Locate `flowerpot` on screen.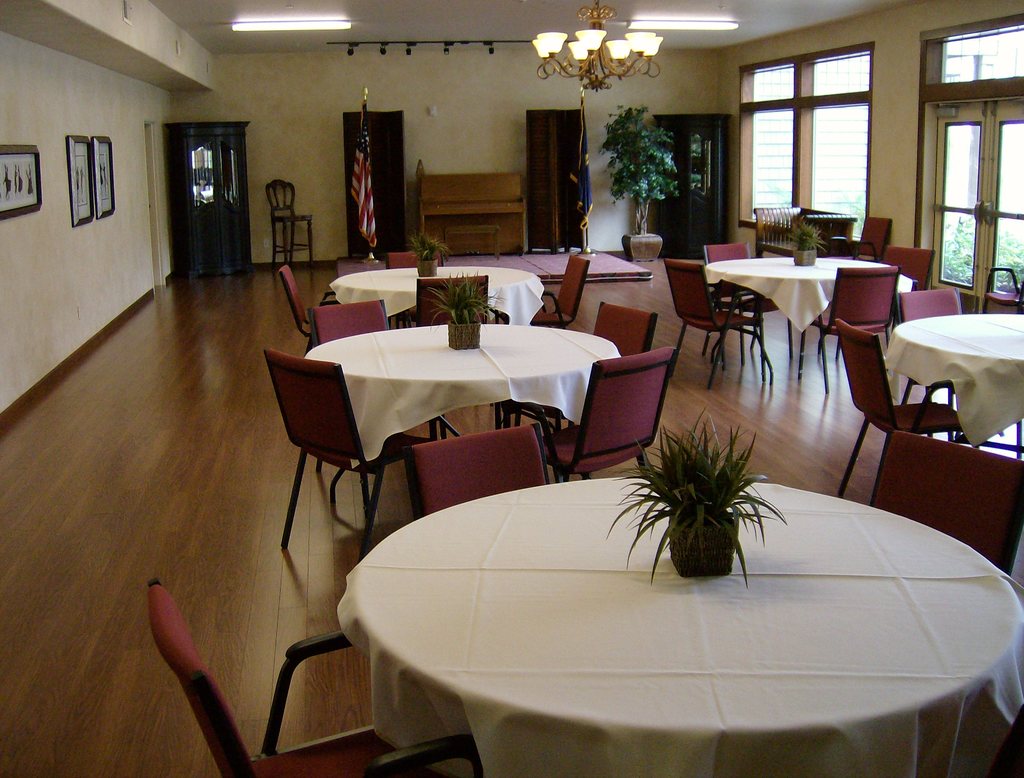
On screen at {"x1": 419, "y1": 258, "x2": 439, "y2": 277}.
